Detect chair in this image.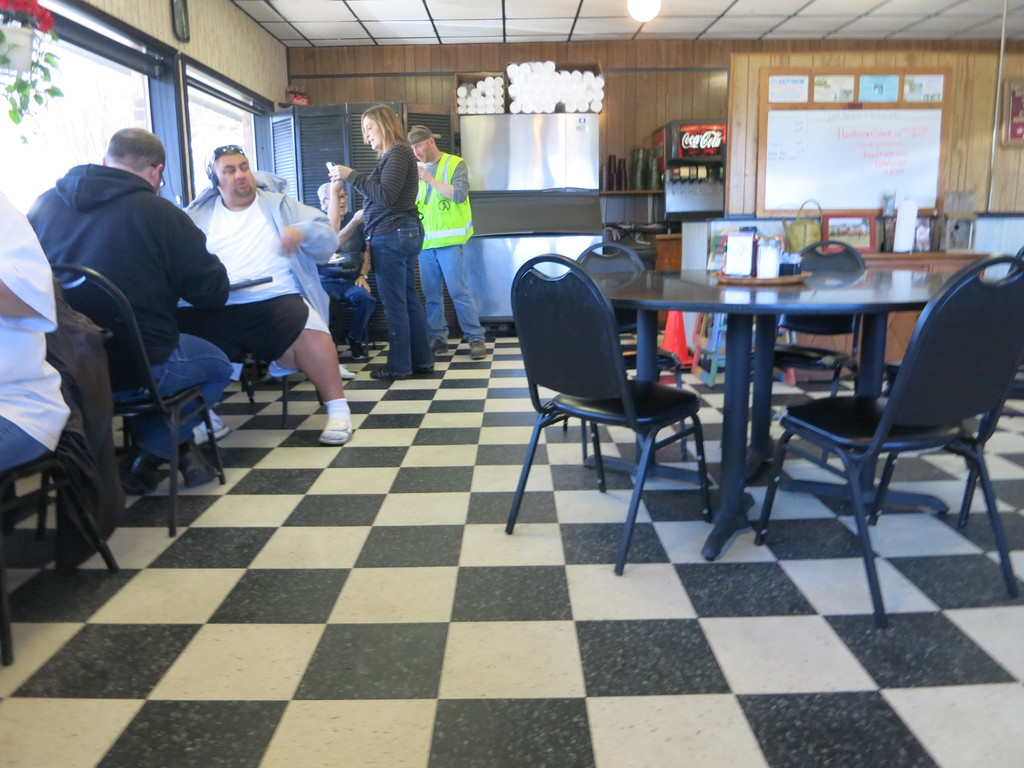
Detection: 0:276:120:671.
